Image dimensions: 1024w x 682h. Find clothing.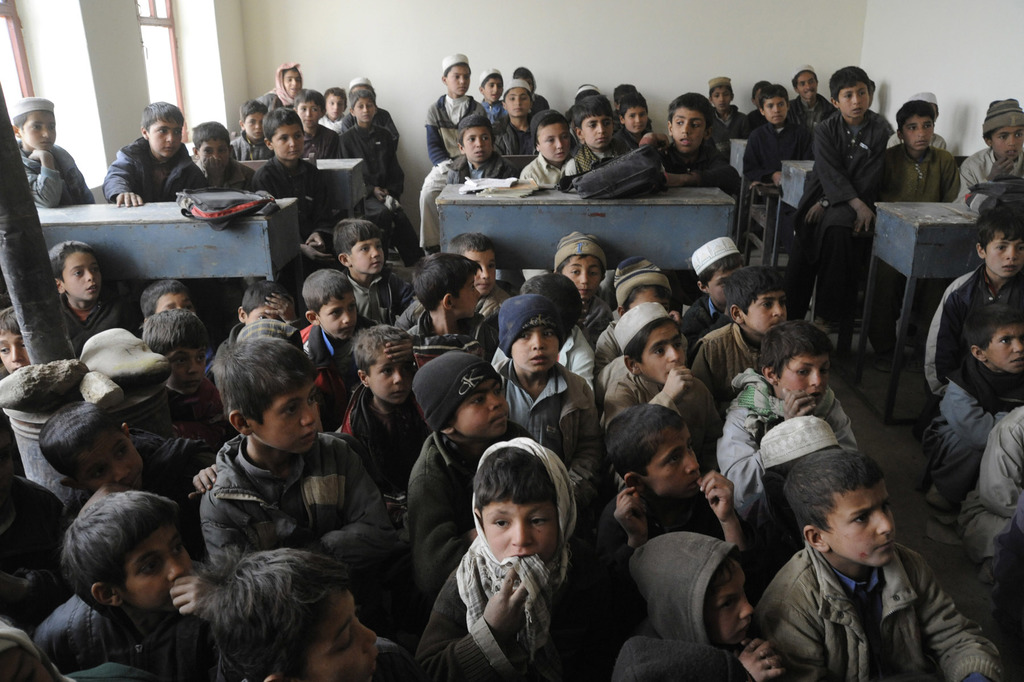
Rect(593, 534, 744, 679).
